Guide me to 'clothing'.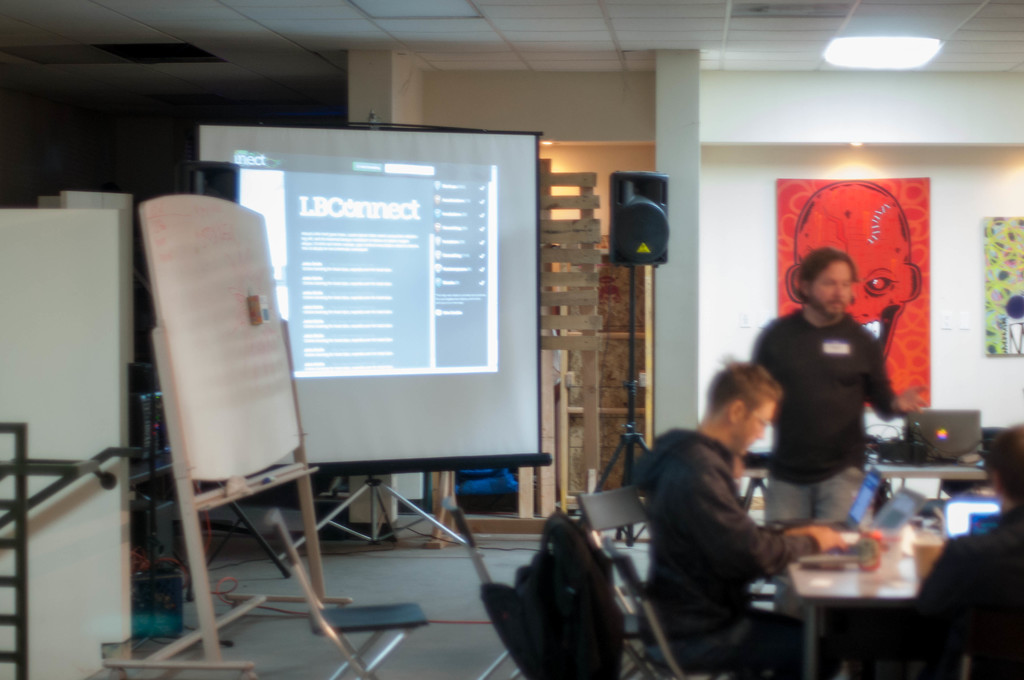
Guidance: box=[888, 502, 1020, 679].
